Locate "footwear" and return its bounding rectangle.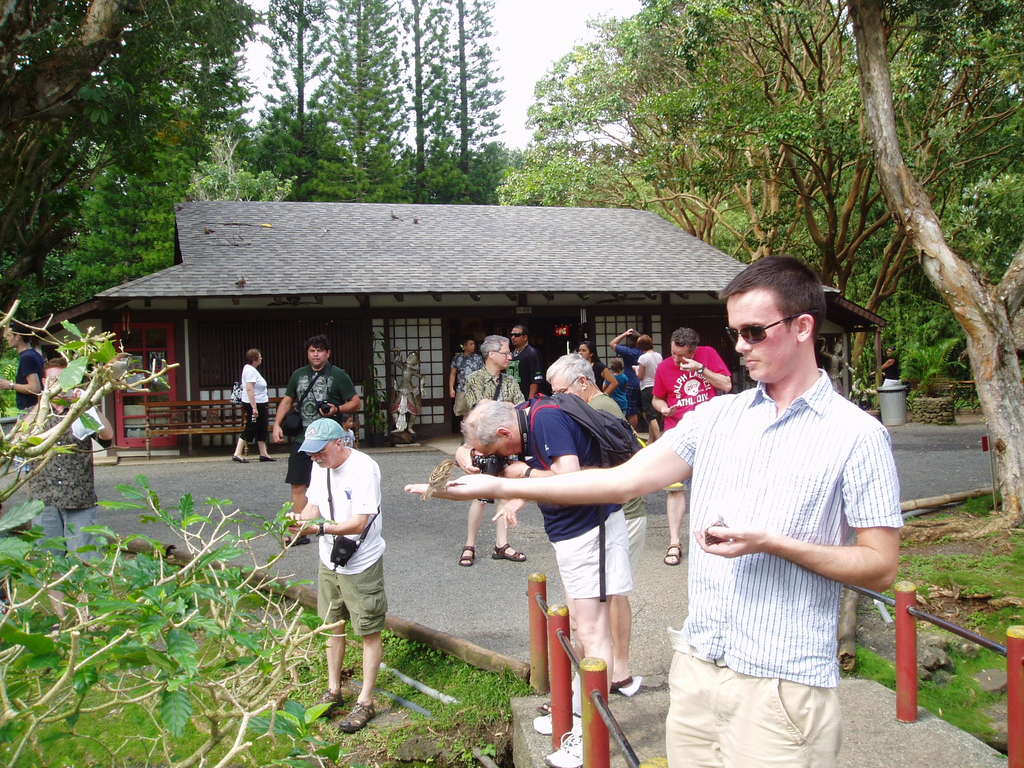
(484,543,527,566).
